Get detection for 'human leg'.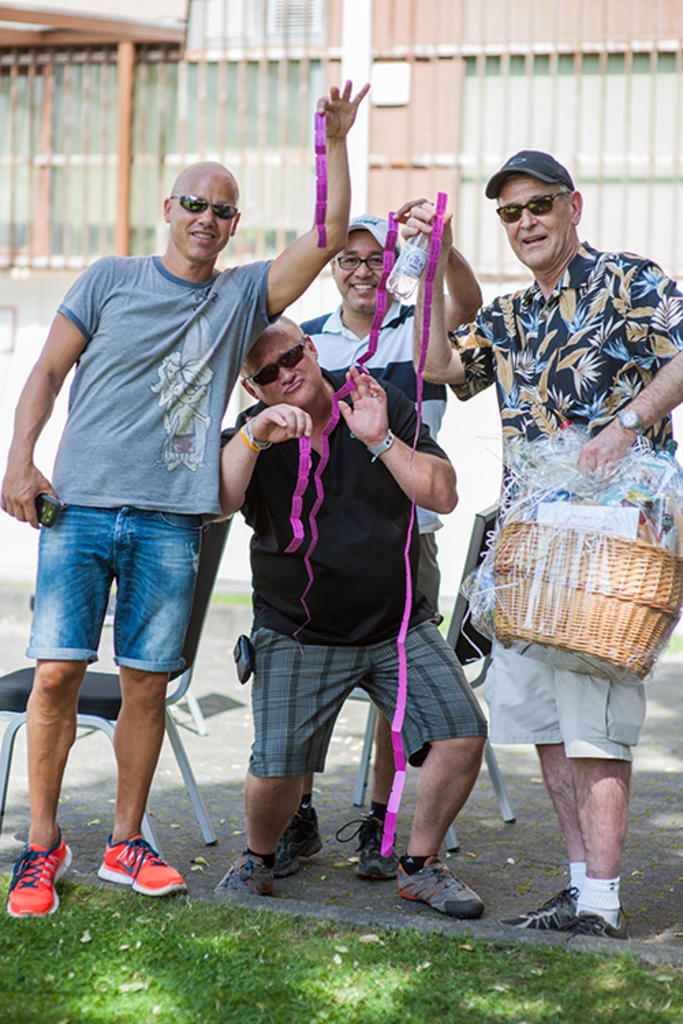
Detection: l=546, t=666, r=650, b=937.
